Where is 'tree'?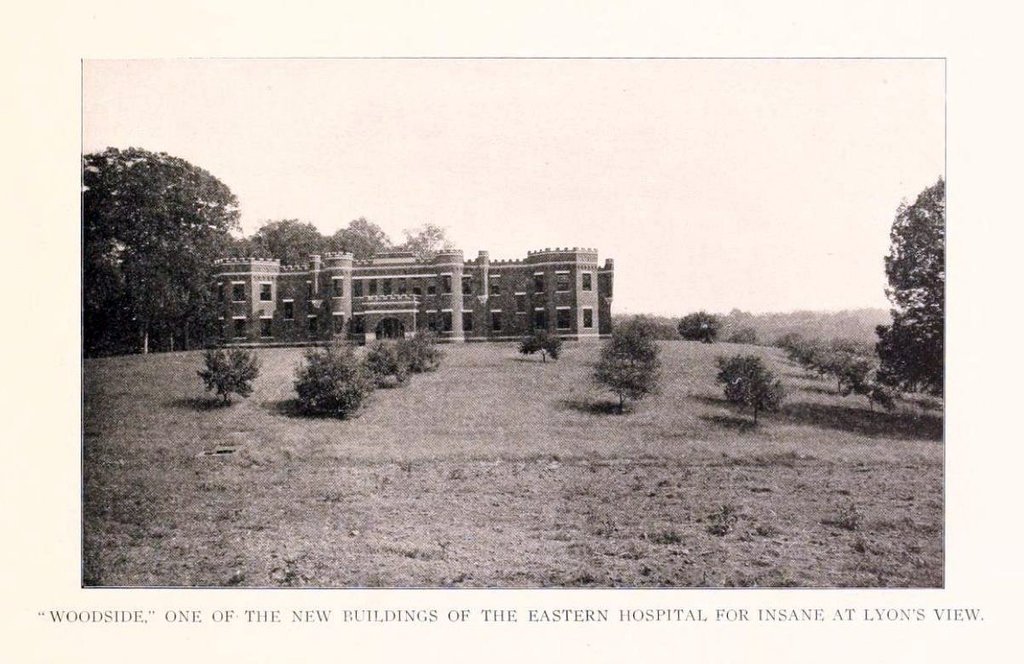
x1=678 y1=308 x2=729 y2=336.
